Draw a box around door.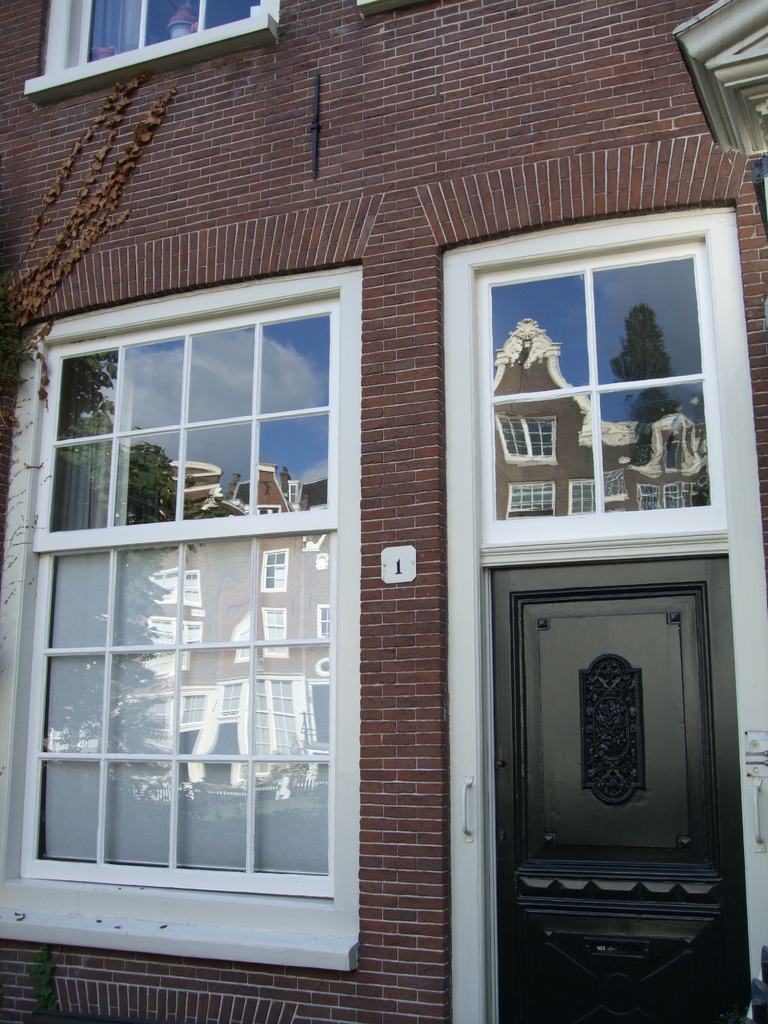
(483, 571, 749, 1020).
